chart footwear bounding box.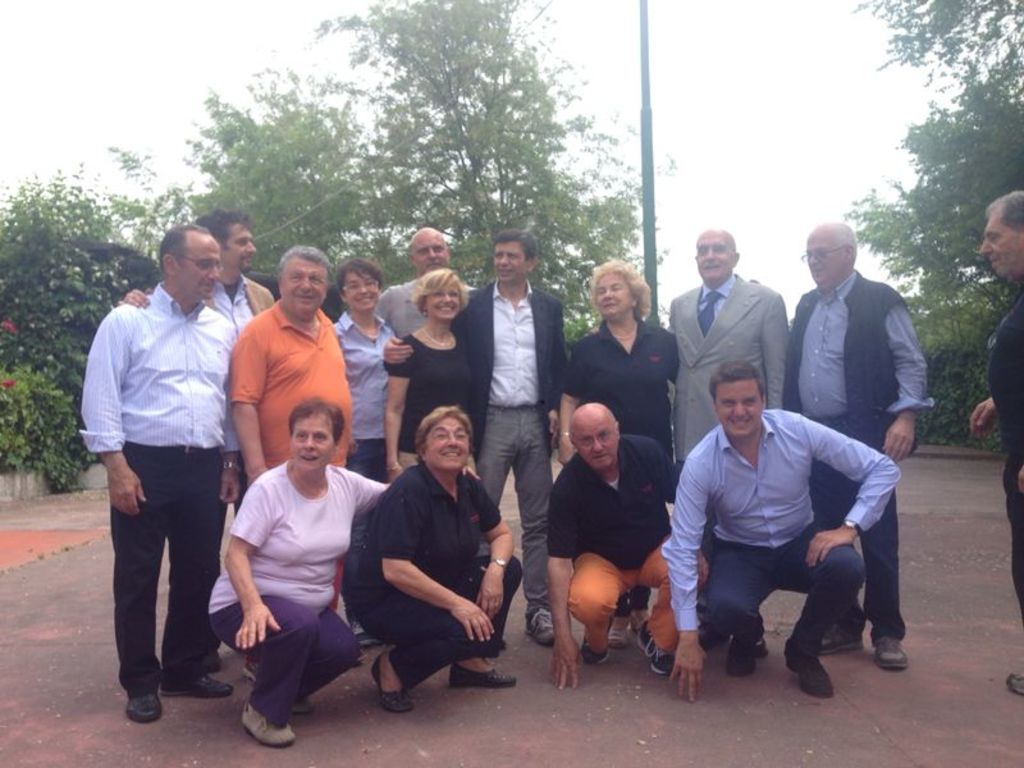
Charted: box=[632, 608, 646, 628].
